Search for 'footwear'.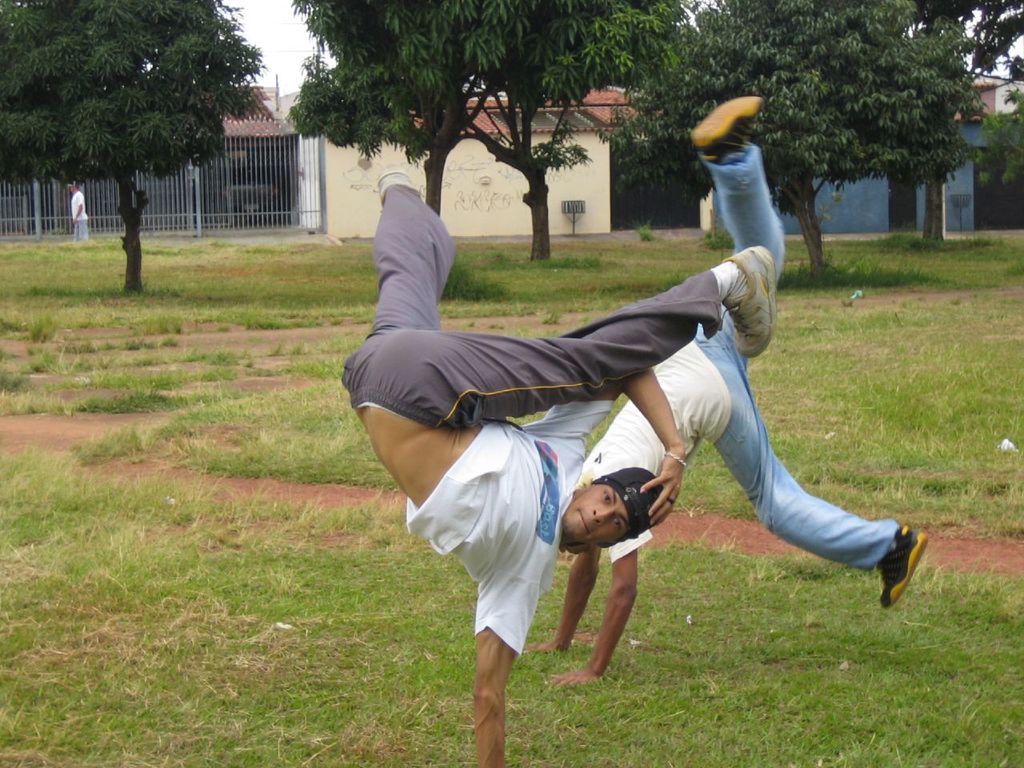
Found at <bbox>690, 91, 769, 161</bbox>.
